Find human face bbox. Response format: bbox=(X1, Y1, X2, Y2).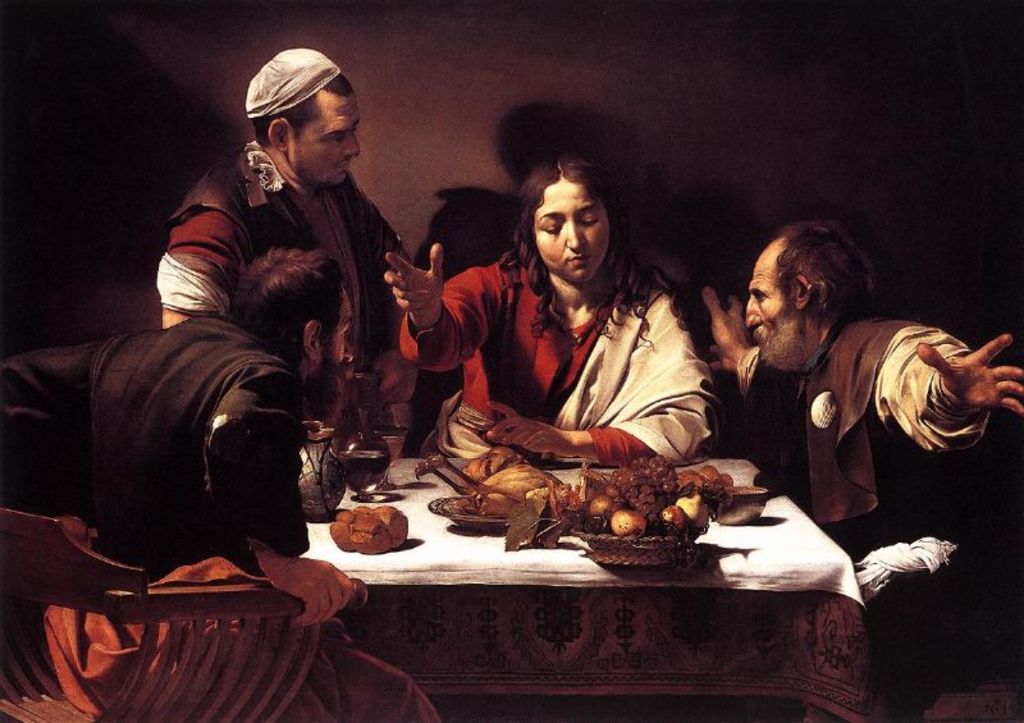
bbox=(745, 250, 799, 352).
